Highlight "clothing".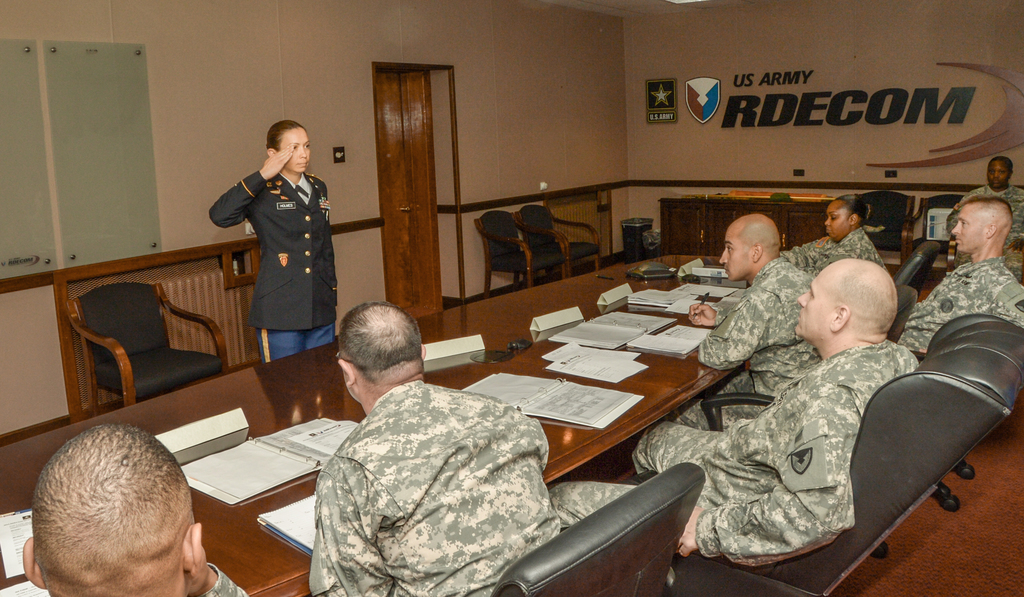
Highlighted region: rect(200, 561, 248, 596).
